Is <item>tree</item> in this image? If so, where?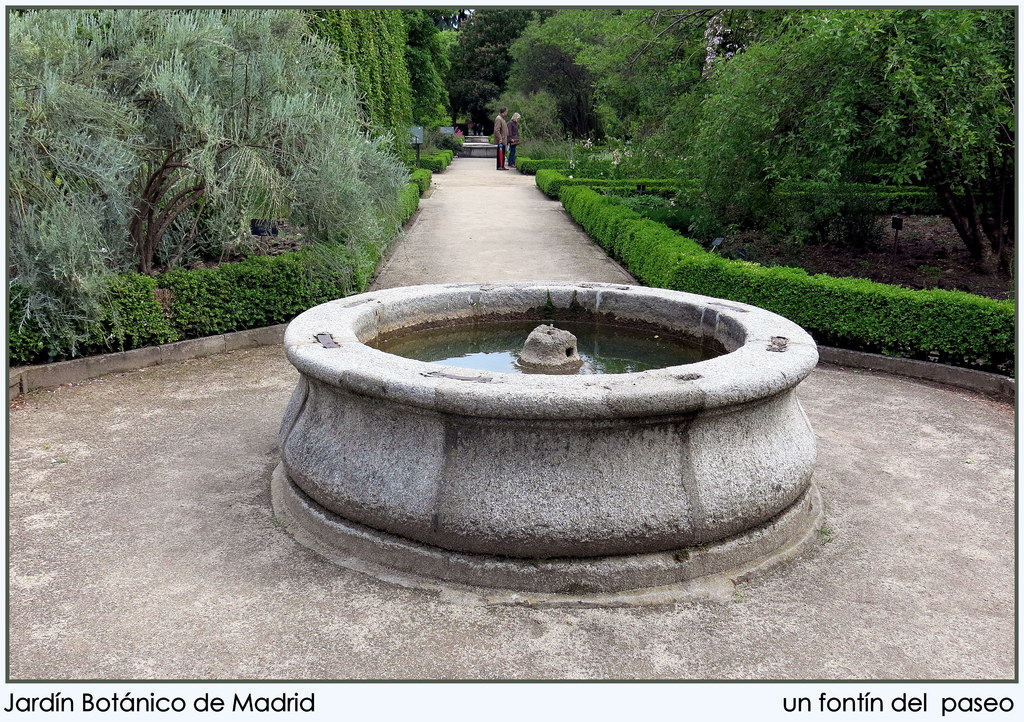
Yes, at 829, 19, 1018, 292.
